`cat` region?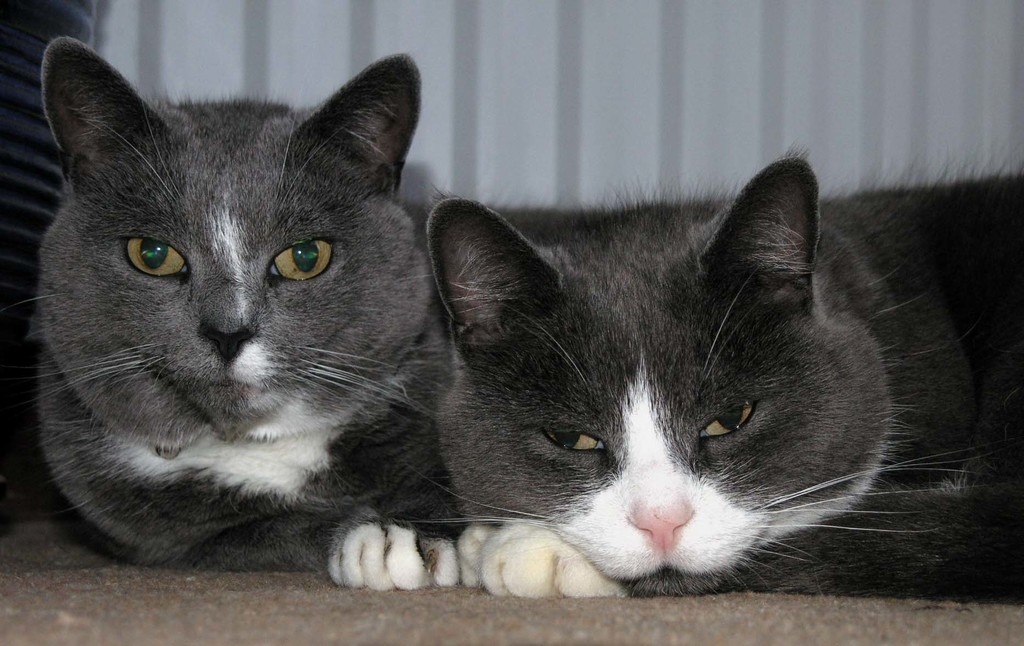
detection(0, 35, 451, 588)
